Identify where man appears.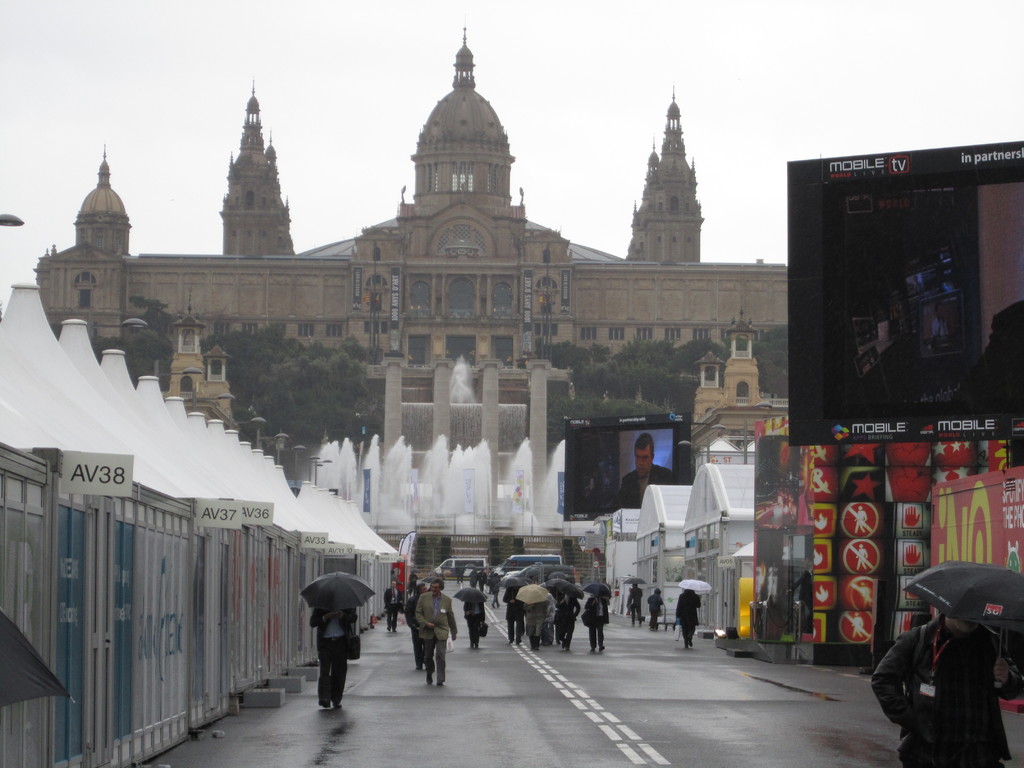
Appears at 554:591:580:651.
